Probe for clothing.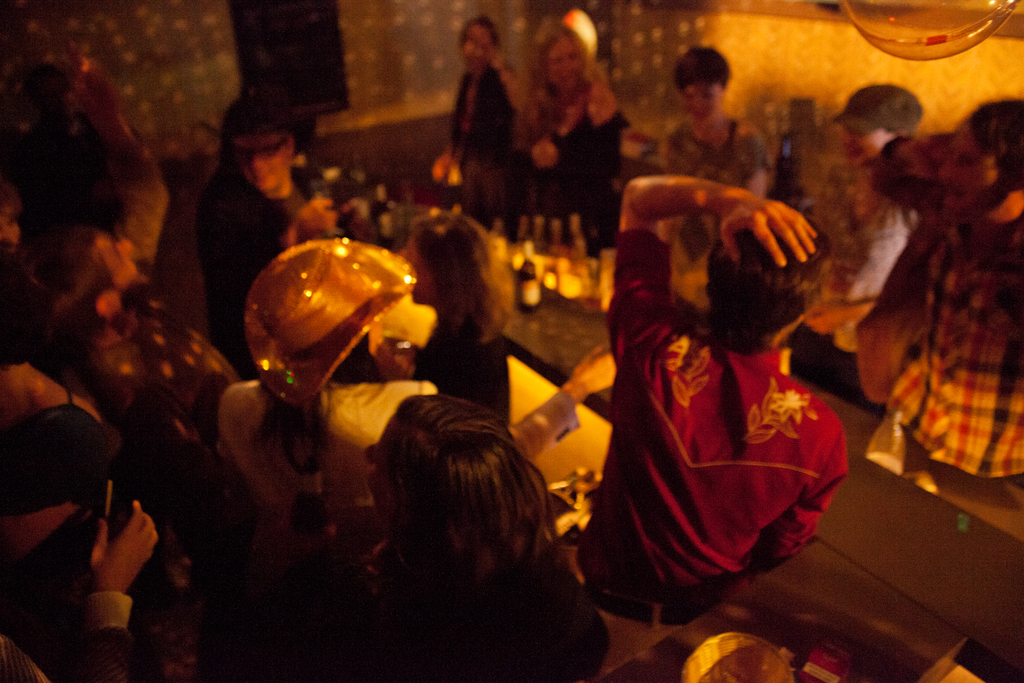
Probe result: {"left": 514, "top": 85, "right": 624, "bottom": 290}.
